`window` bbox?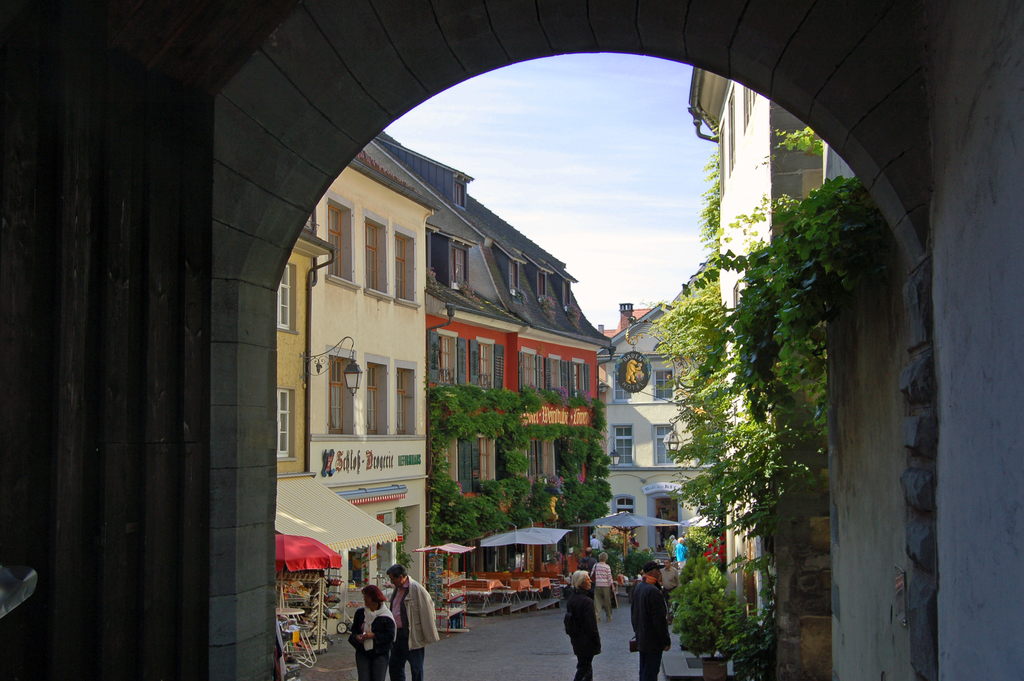
BBox(367, 357, 391, 438)
